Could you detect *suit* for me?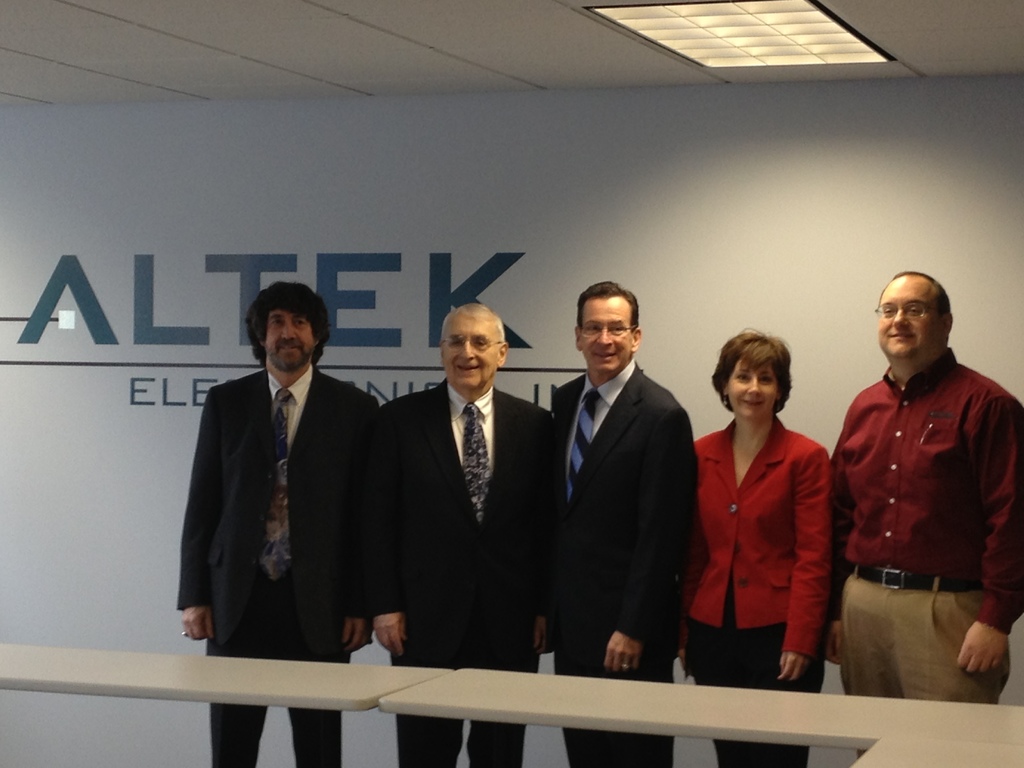
Detection result: pyautogui.locateOnScreen(172, 364, 381, 767).
